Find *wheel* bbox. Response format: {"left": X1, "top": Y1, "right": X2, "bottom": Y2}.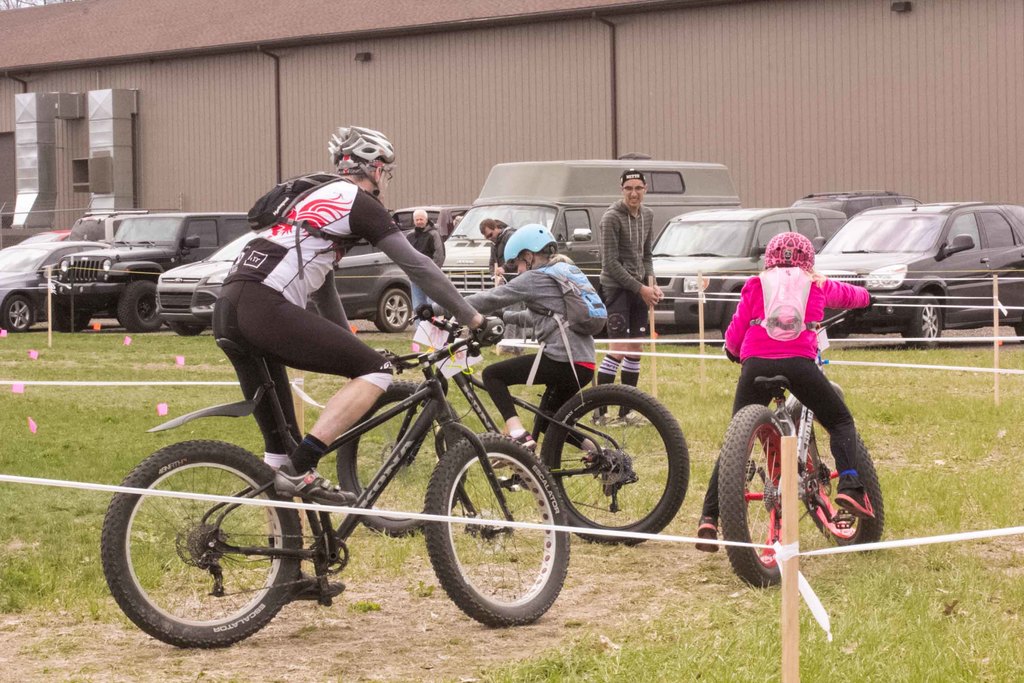
{"left": 904, "top": 295, "right": 949, "bottom": 348}.
